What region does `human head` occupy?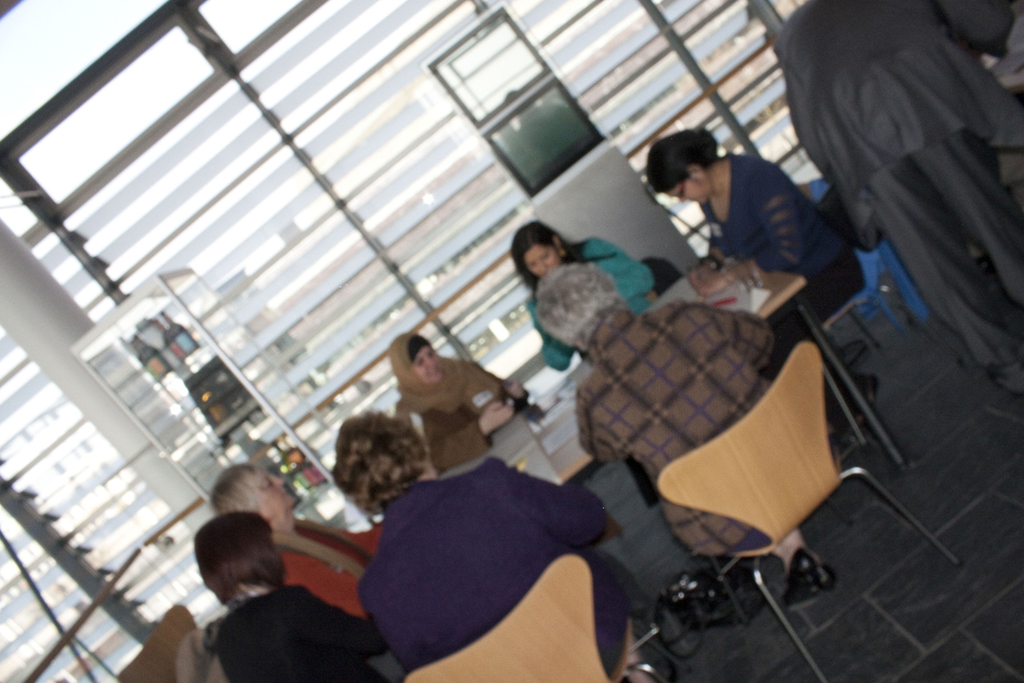
{"x1": 646, "y1": 138, "x2": 710, "y2": 205}.
